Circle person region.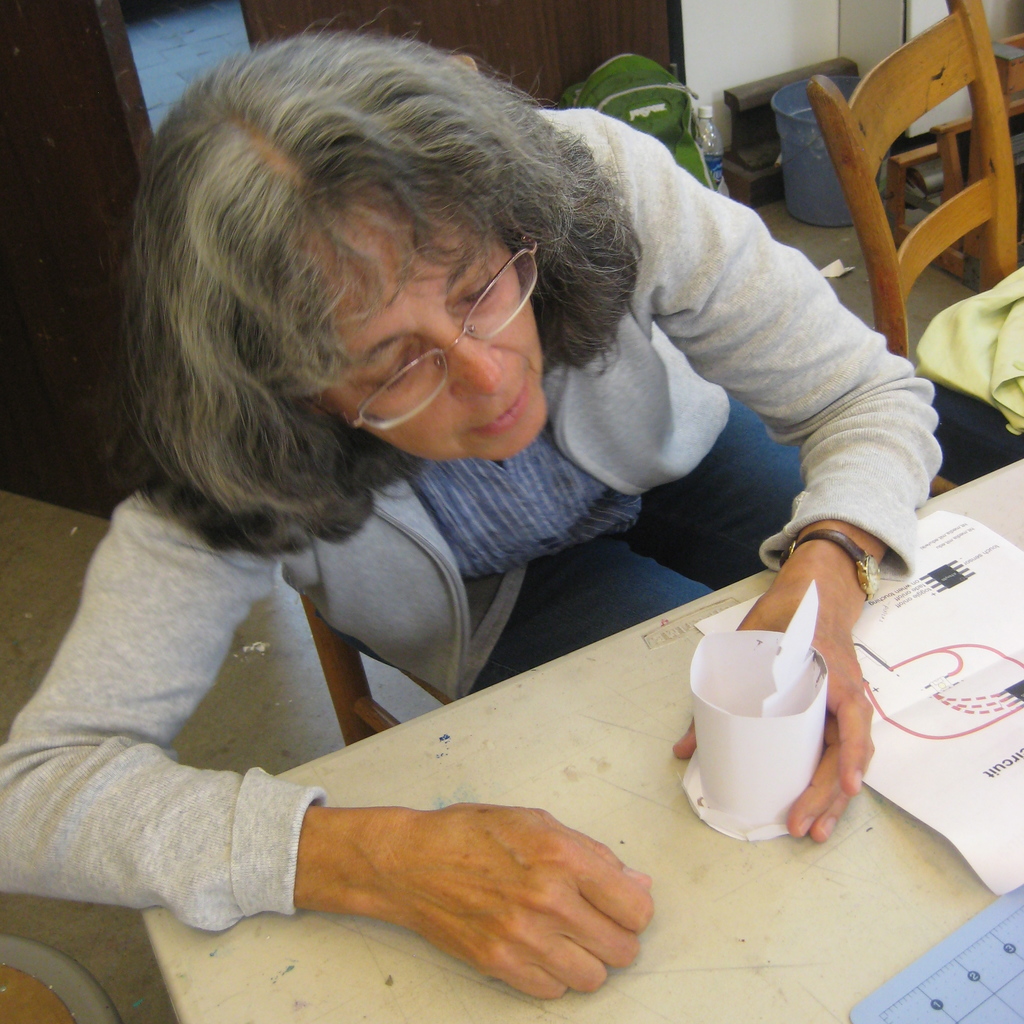
Region: pyautogui.locateOnScreen(0, 6, 936, 1002).
